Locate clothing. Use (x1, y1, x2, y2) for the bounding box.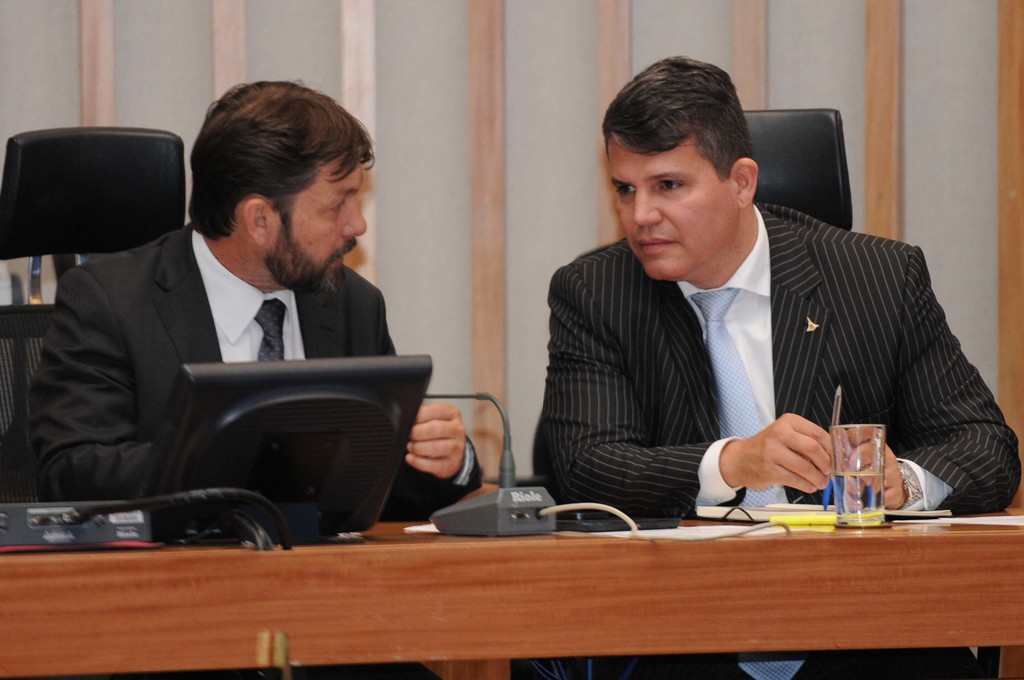
(22, 218, 474, 520).
